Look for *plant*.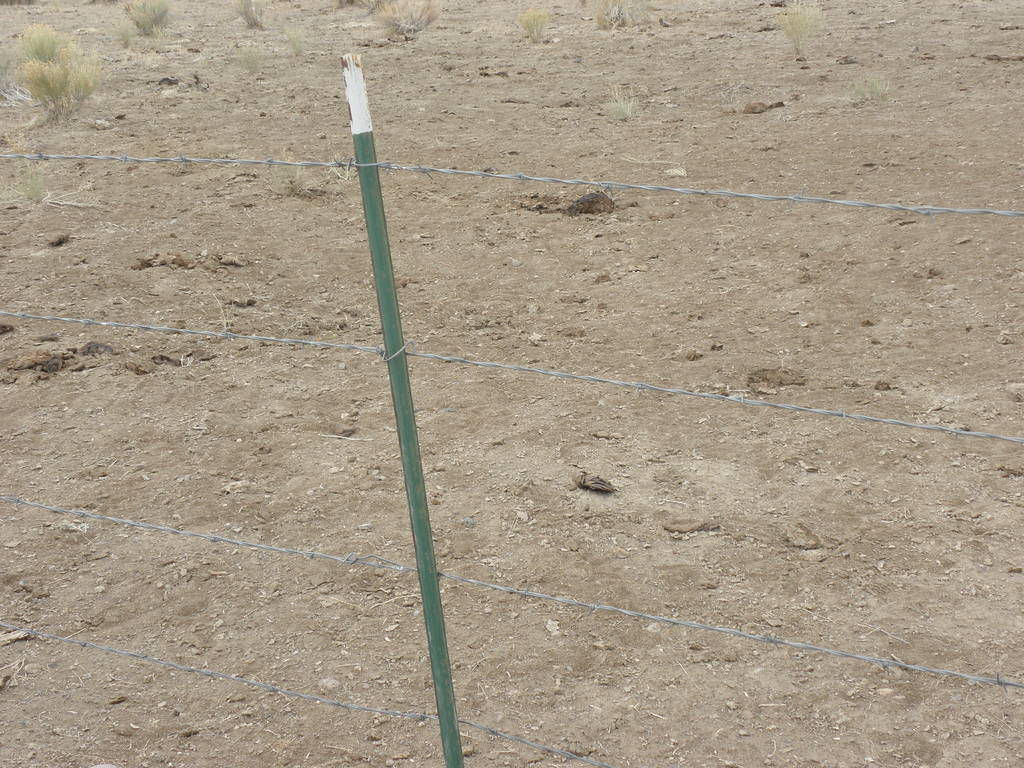
Found: <region>24, 51, 102, 132</region>.
